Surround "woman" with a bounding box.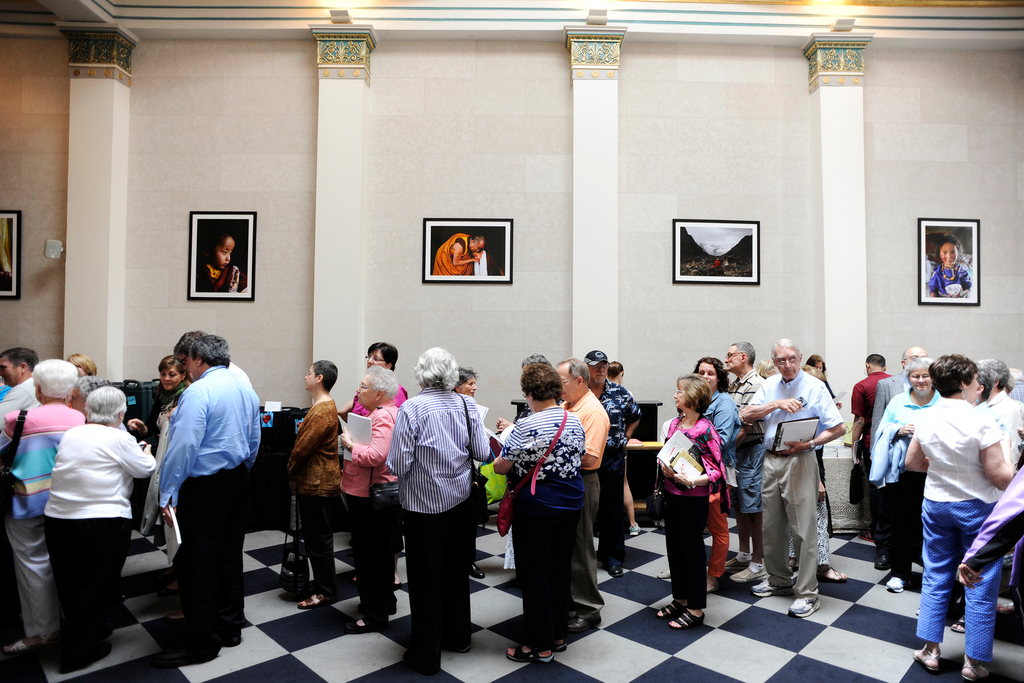
<region>343, 342, 401, 584</region>.
